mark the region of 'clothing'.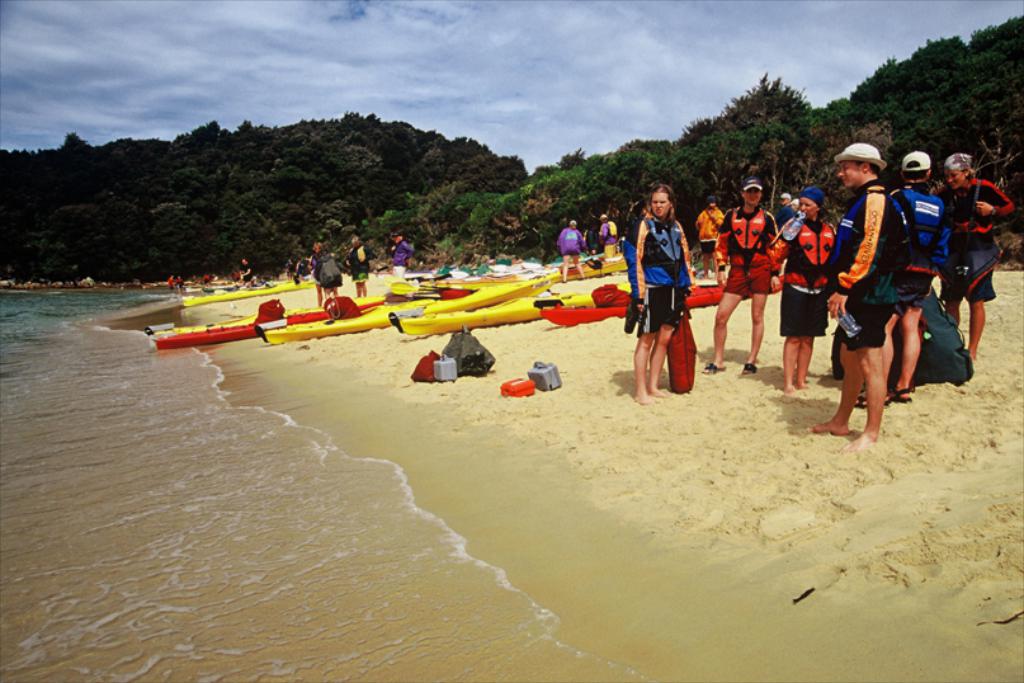
Region: [774,218,837,321].
